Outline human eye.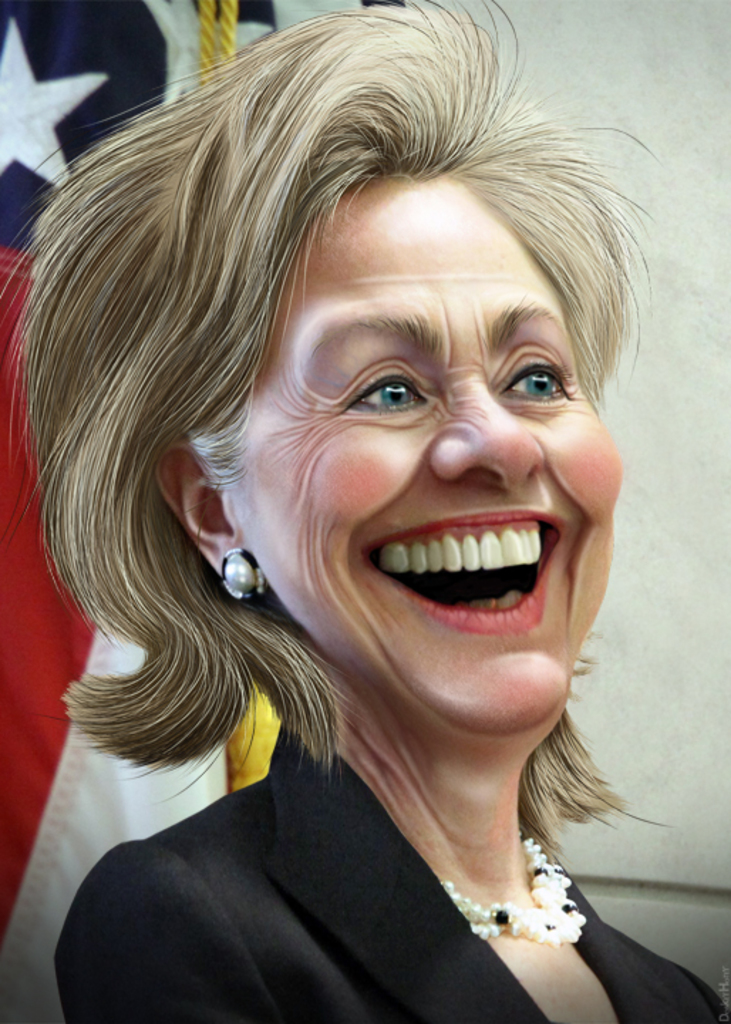
Outline: box(338, 363, 447, 422).
